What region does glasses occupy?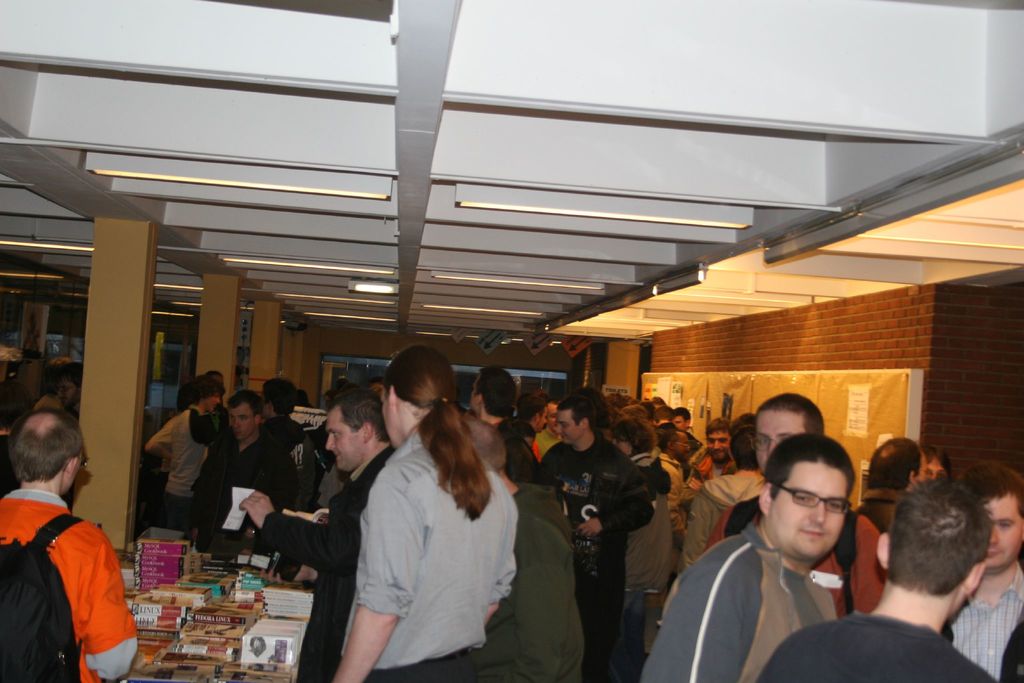
Rect(556, 420, 580, 428).
